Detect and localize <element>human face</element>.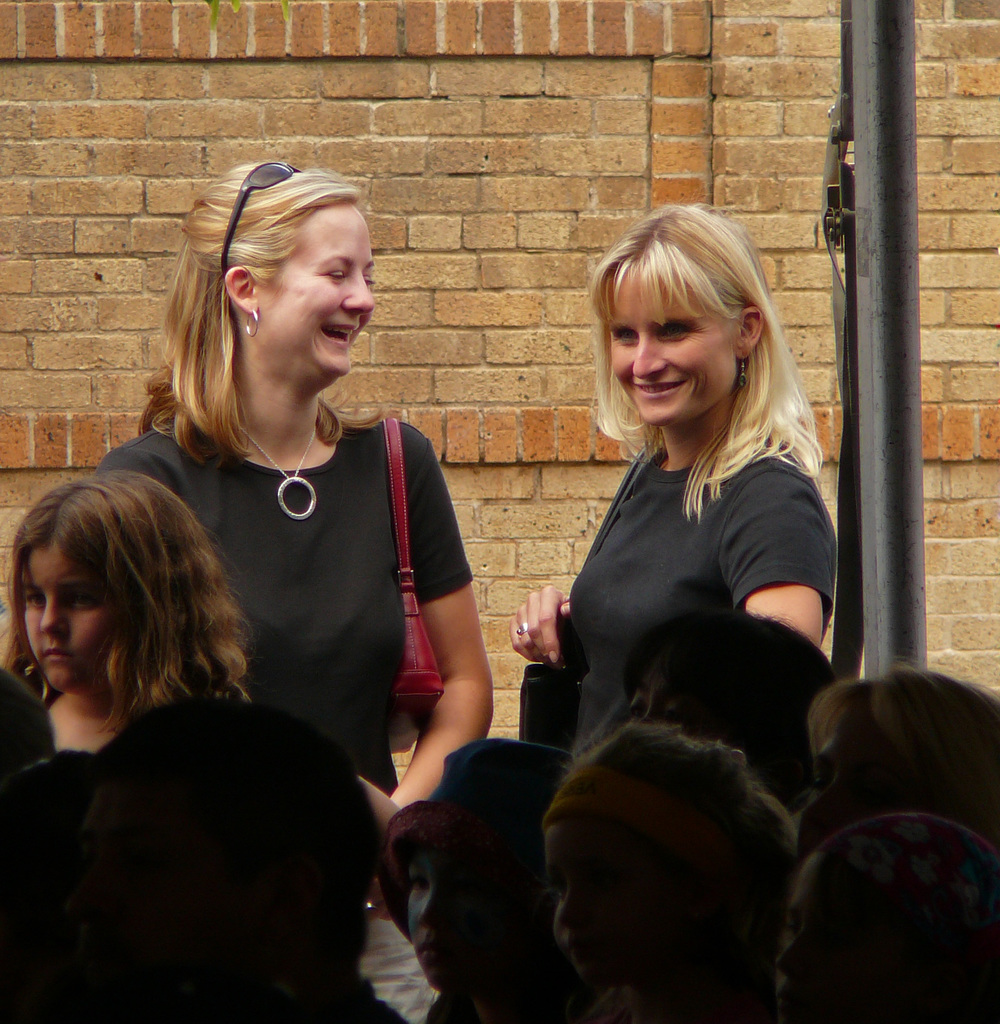
Localized at <region>404, 847, 492, 994</region>.
